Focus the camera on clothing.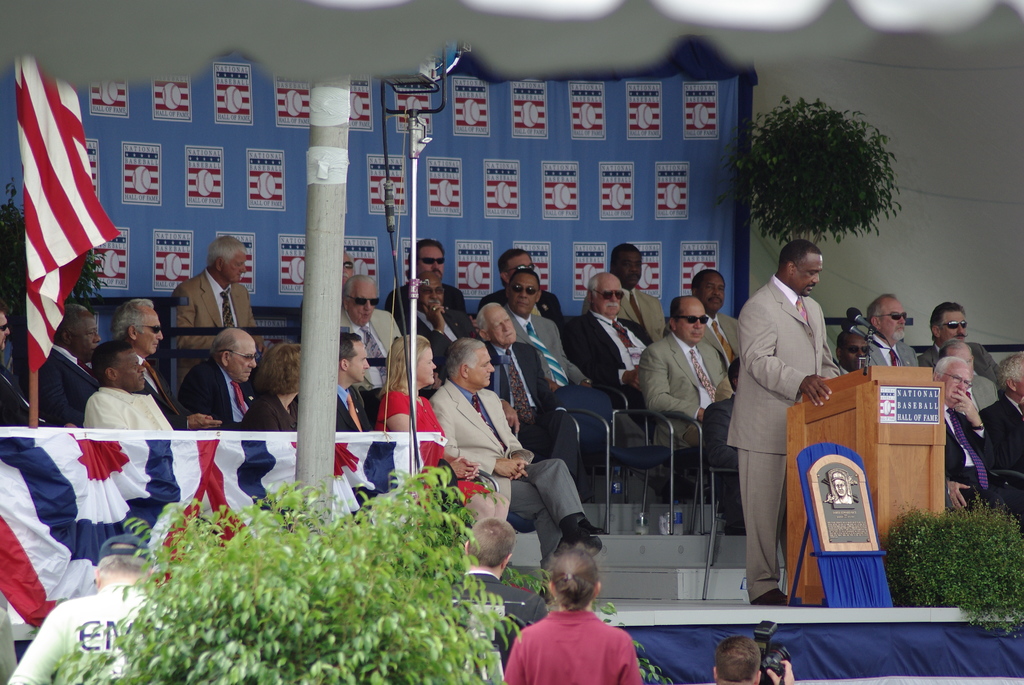
Focus region: <region>376, 386, 479, 505</region>.
